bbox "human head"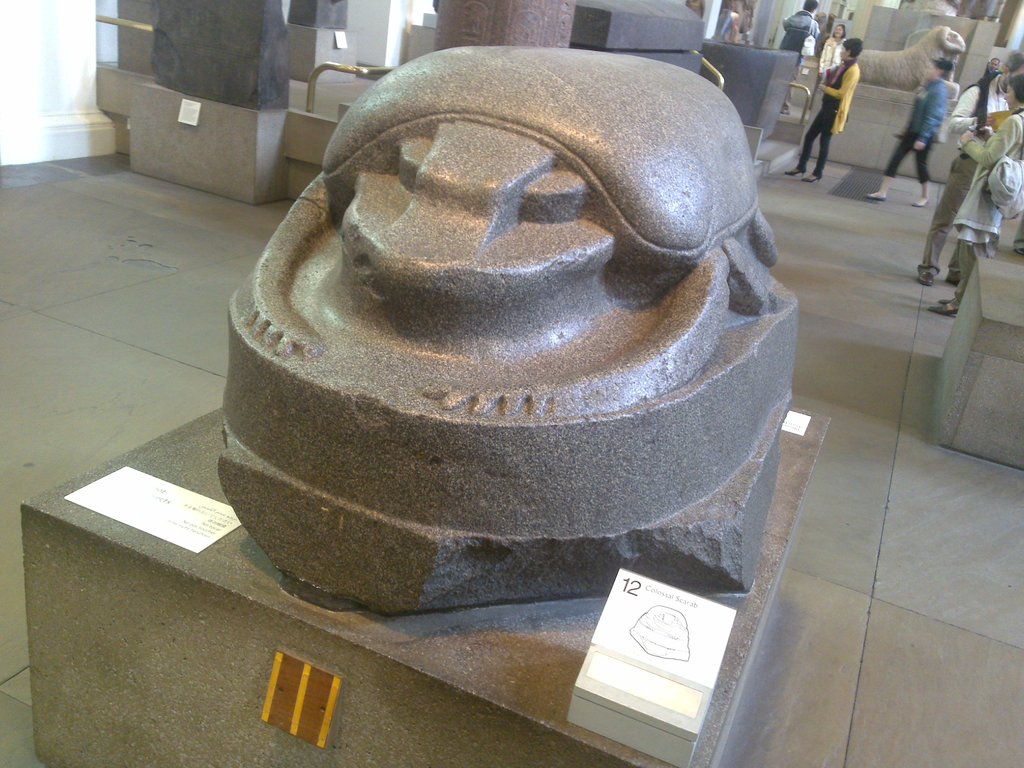
{"left": 1004, "top": 52, "right": 1023, "bottom": 74}
